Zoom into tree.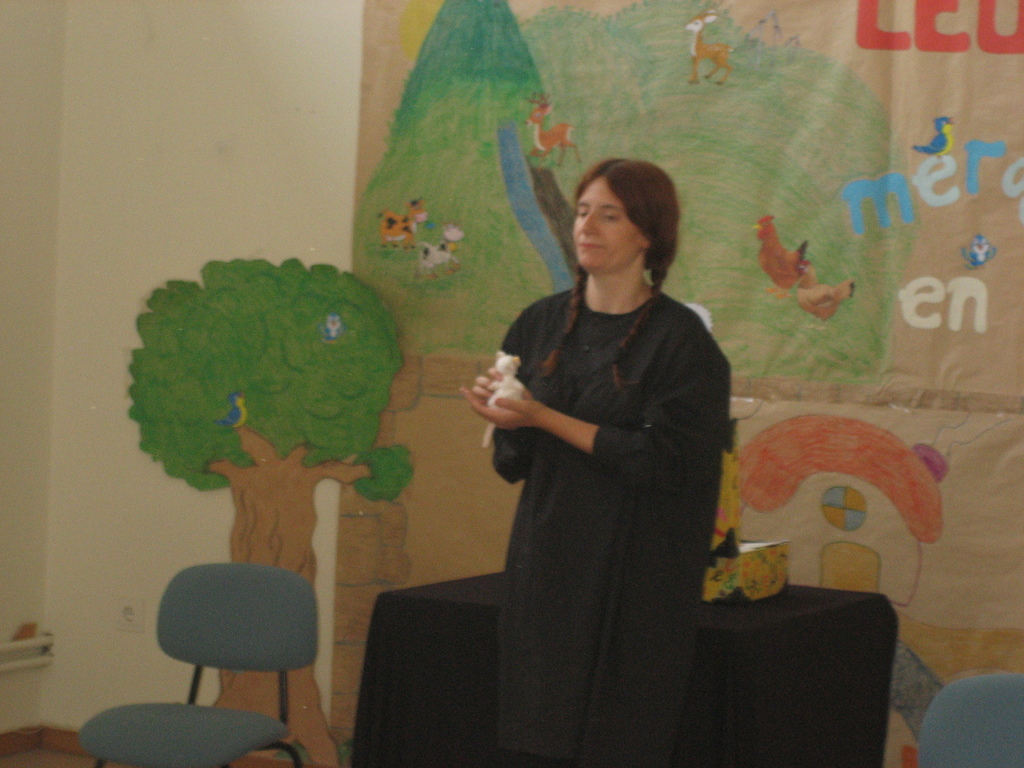
Zoom target: [349, 0, 890, 381].
